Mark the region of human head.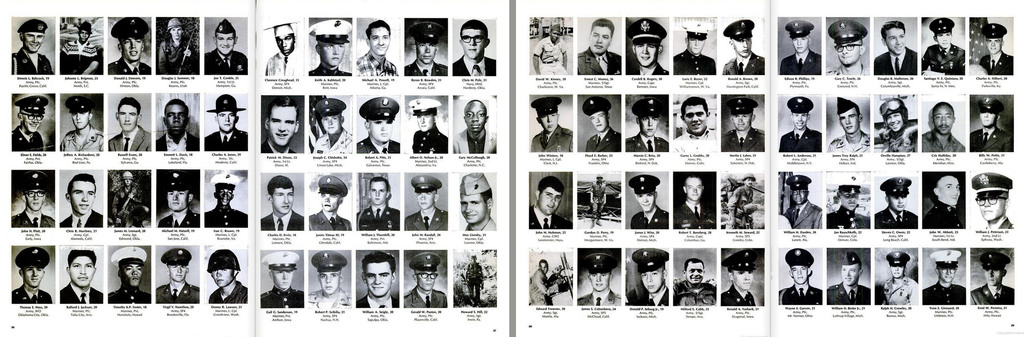
Region: region(310, 250, 346, 295).
